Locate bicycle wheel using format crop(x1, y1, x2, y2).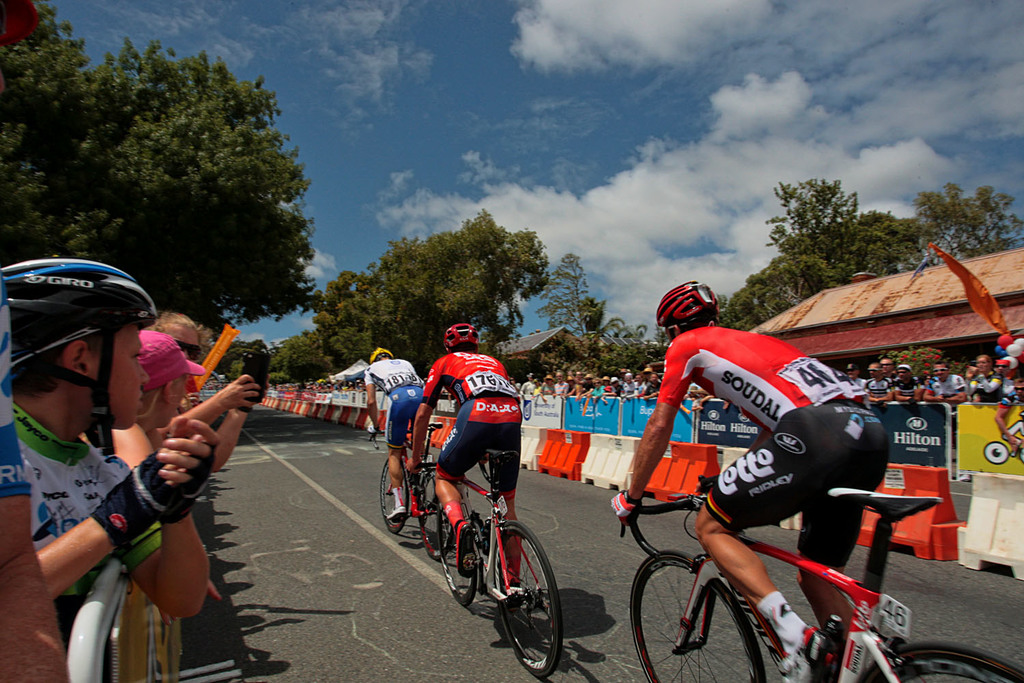
crop(492, 521, 559, 682).
